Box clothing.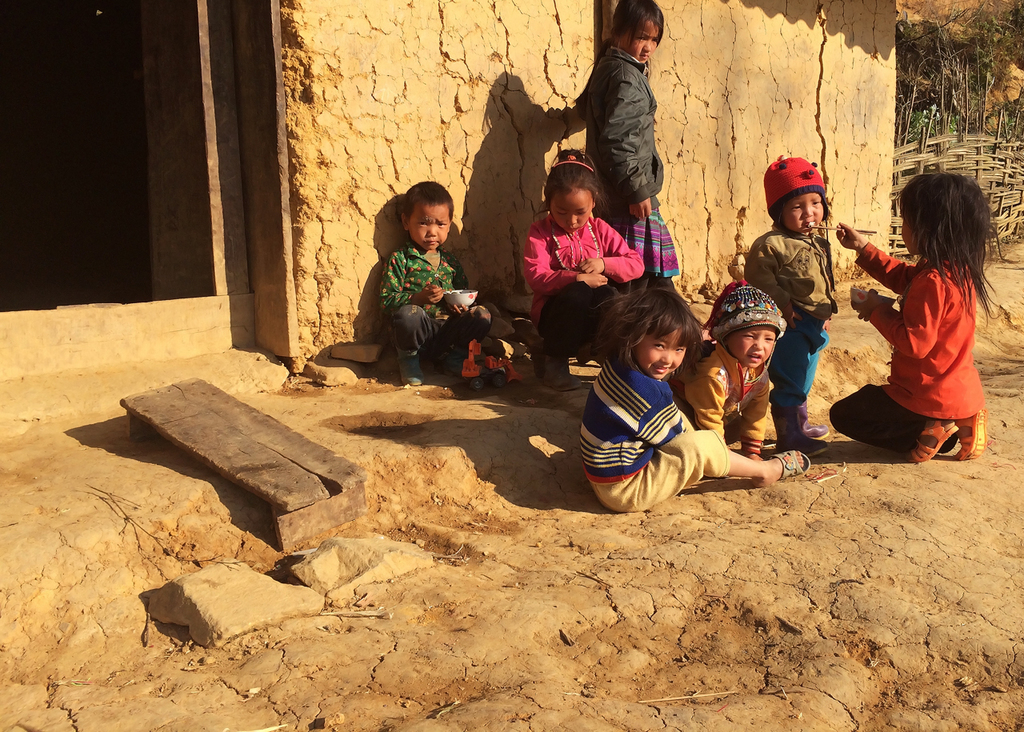
740, 222, 840, 406.
